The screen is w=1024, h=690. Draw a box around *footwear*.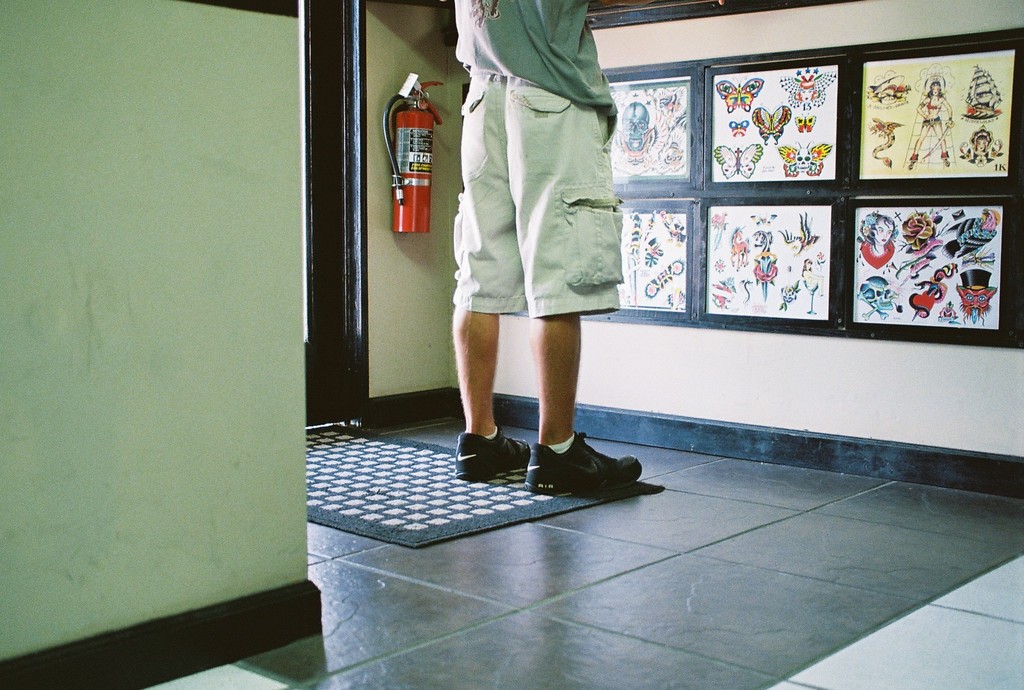
bbox=(524, 430, 652, 505).
